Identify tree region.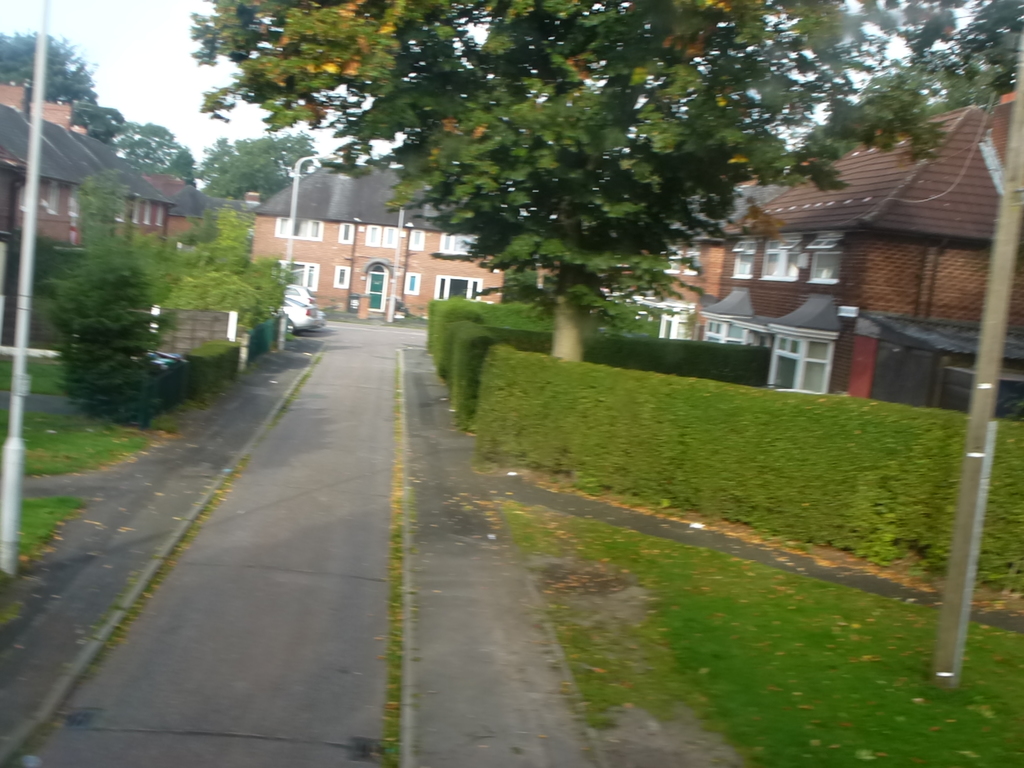
Region: 182,0,1023,373.
